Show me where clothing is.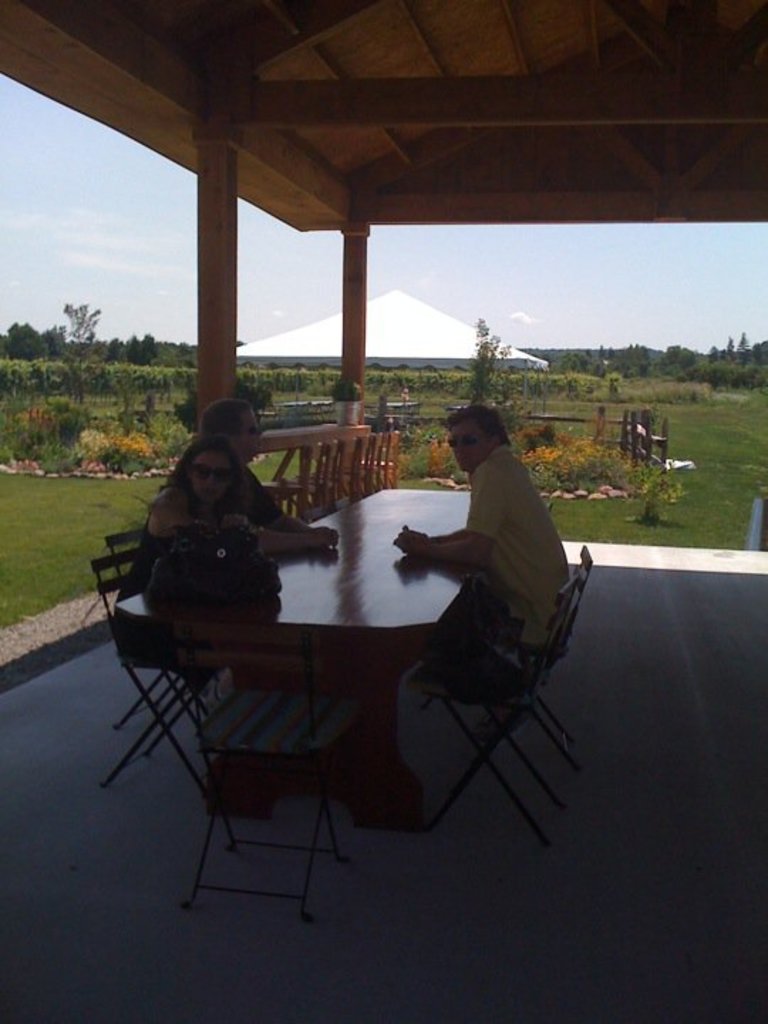
clothing is at 111 492 206 609.
